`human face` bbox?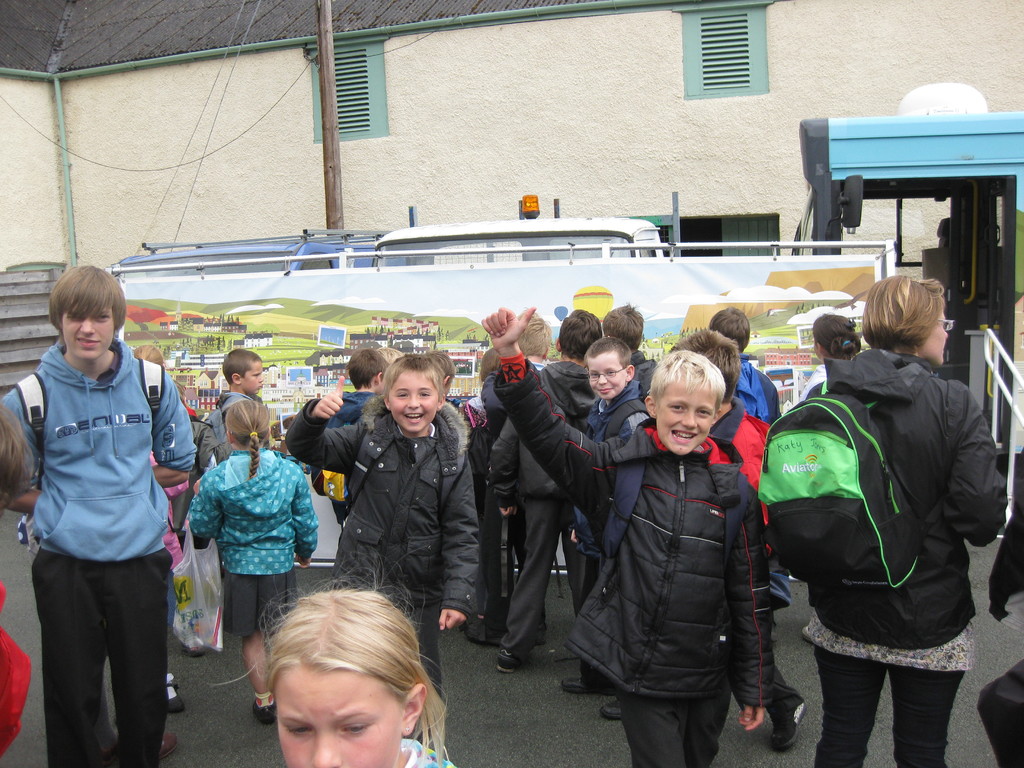
(x1=392, y1=373, x2=439, y2=427)
